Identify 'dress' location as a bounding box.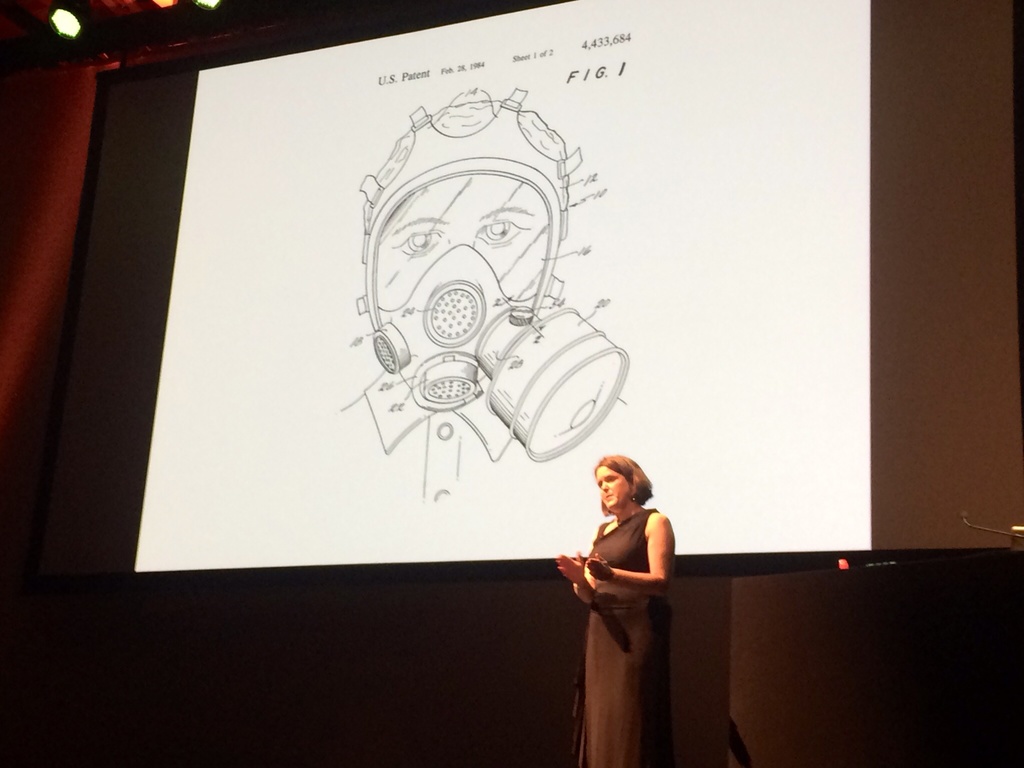
587:511:674:767.
